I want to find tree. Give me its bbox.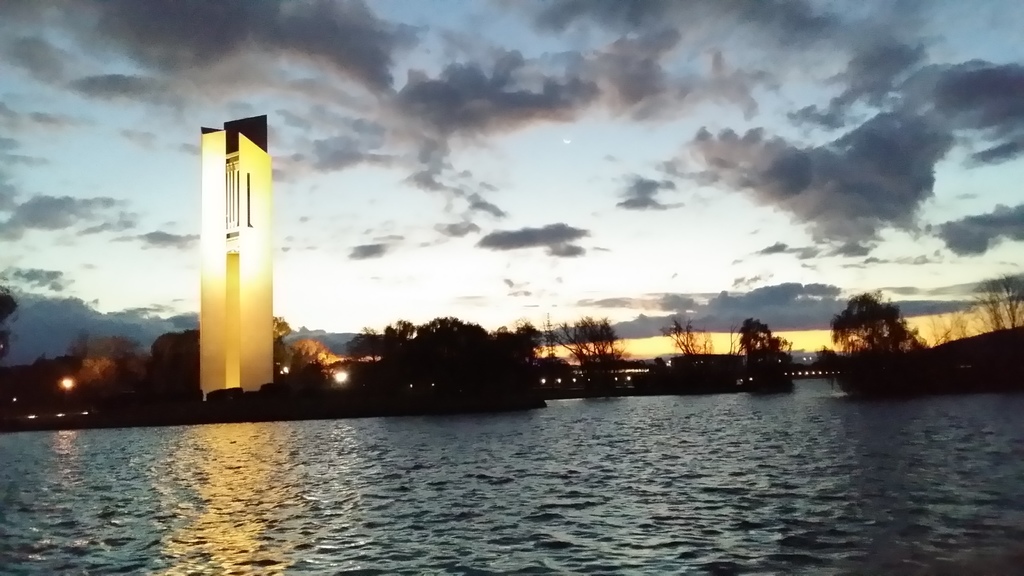
region(65, 328, 145, 381).
